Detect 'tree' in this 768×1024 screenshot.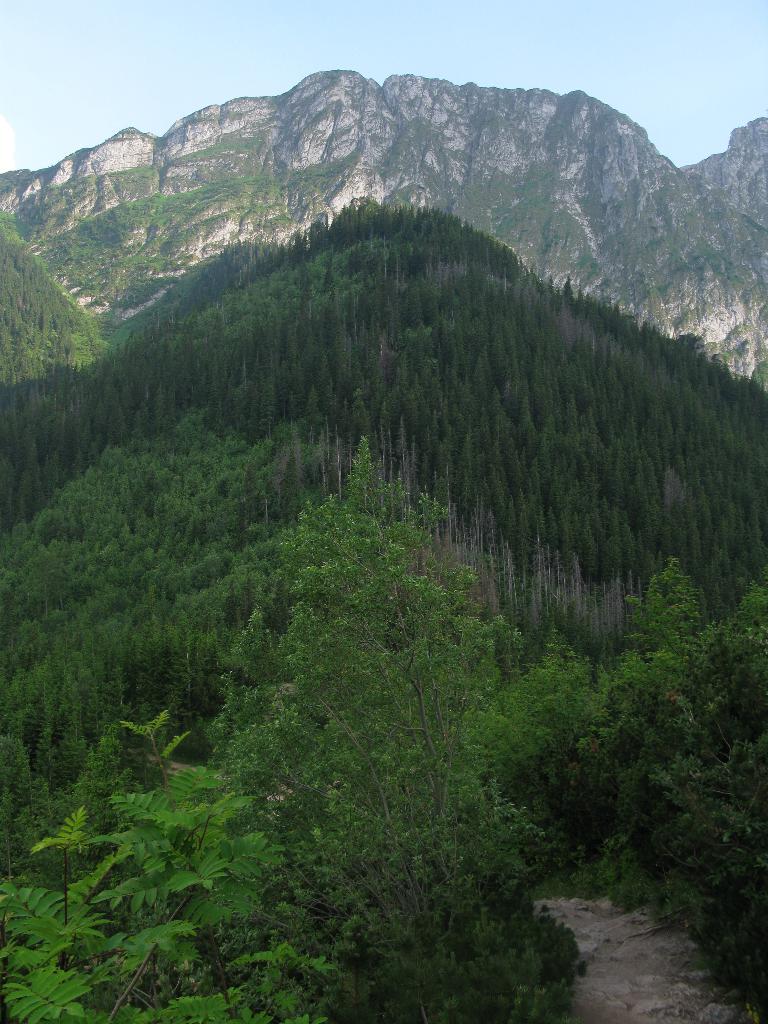
Detection: locate(218, 394, 564, 913).
